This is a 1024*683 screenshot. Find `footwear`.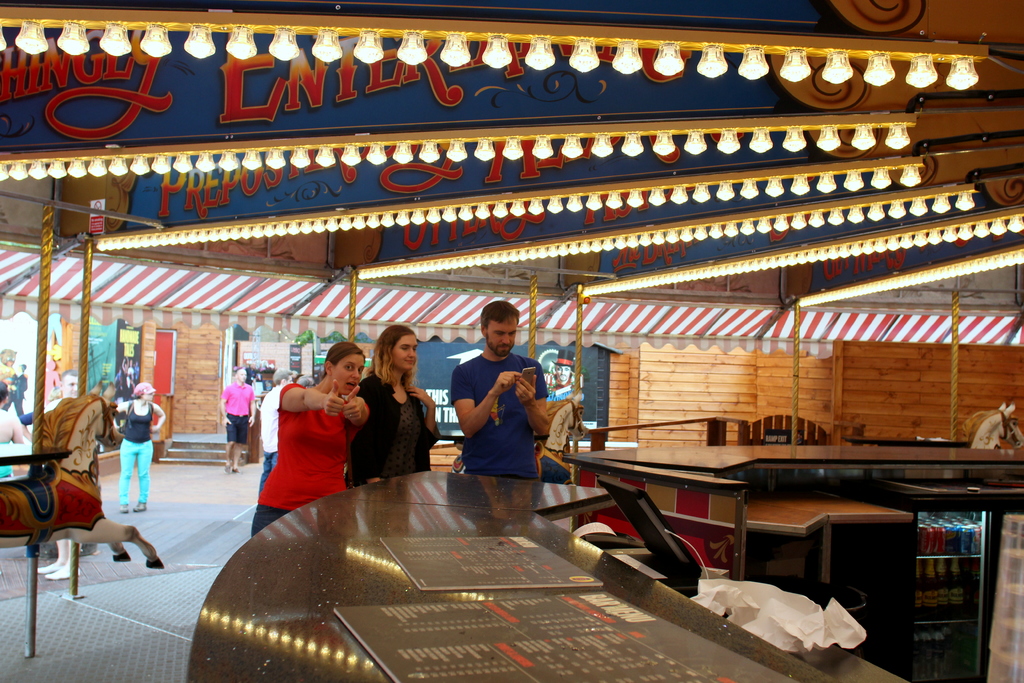
Bounding box: region(36, 565, 59, 575).
